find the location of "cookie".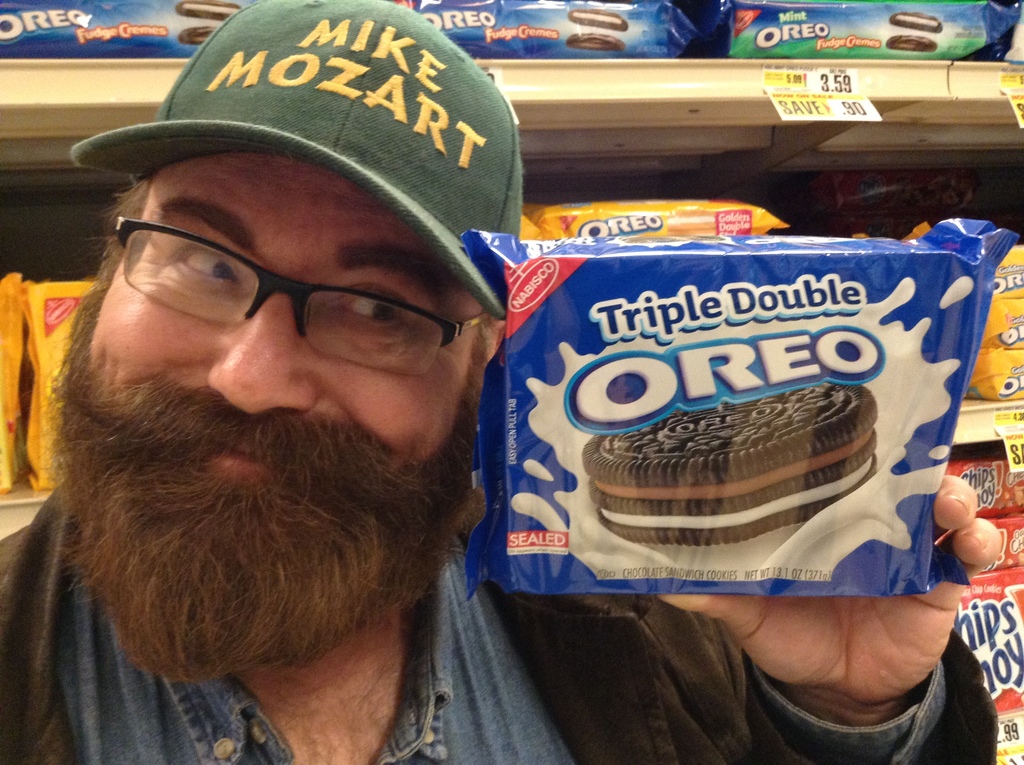
Location: box(179, 24, 217, 45).
